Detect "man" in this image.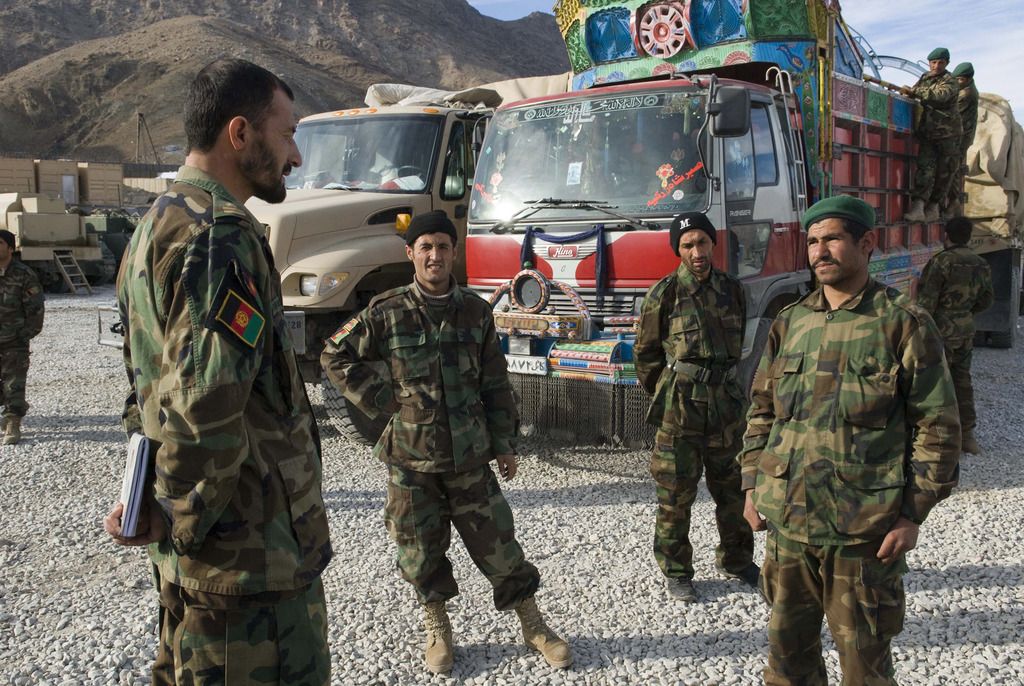
Detection: 318 203 572 673.
